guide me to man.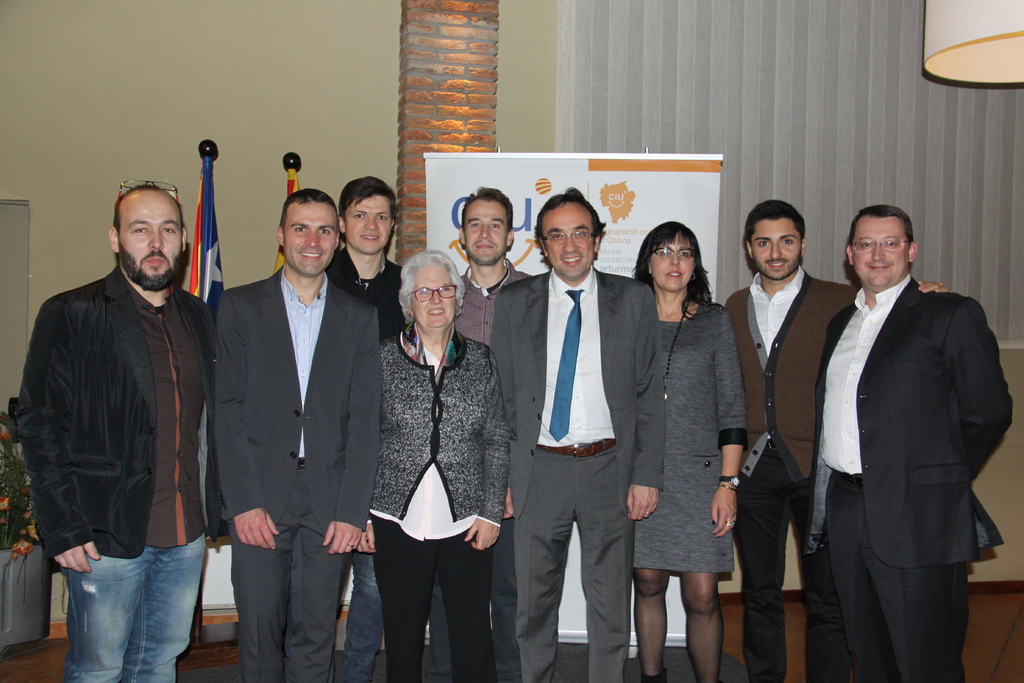
Guidance: 801/206/1016/682.
